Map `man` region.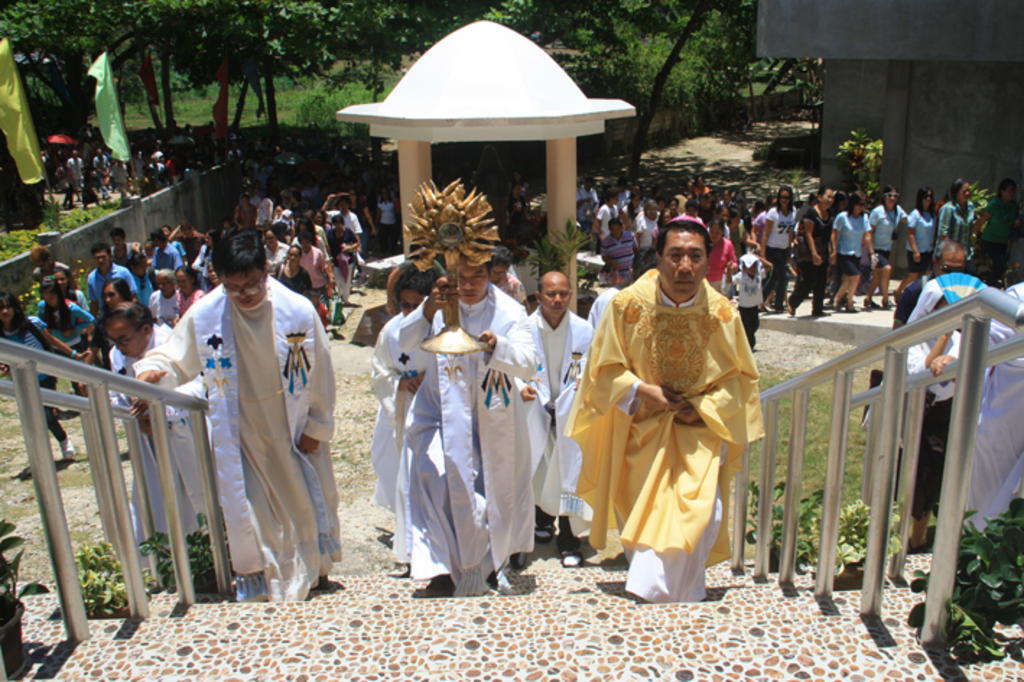
Mapped to <bbox>367, 266, 446, 535</bbox>.
